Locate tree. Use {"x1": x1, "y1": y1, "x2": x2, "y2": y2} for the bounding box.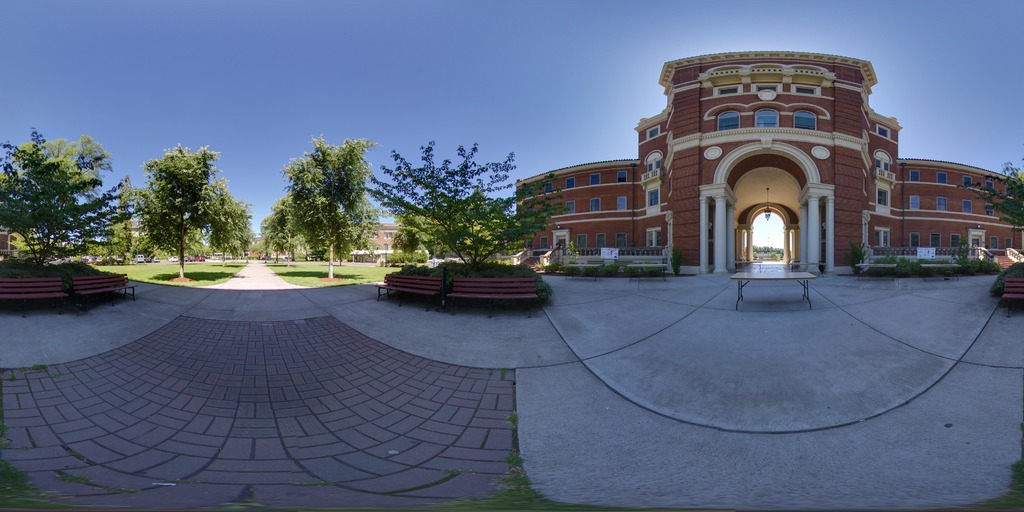
{"x1": 964, "y1": 163, "x2": 1023, "y2": 232}.
